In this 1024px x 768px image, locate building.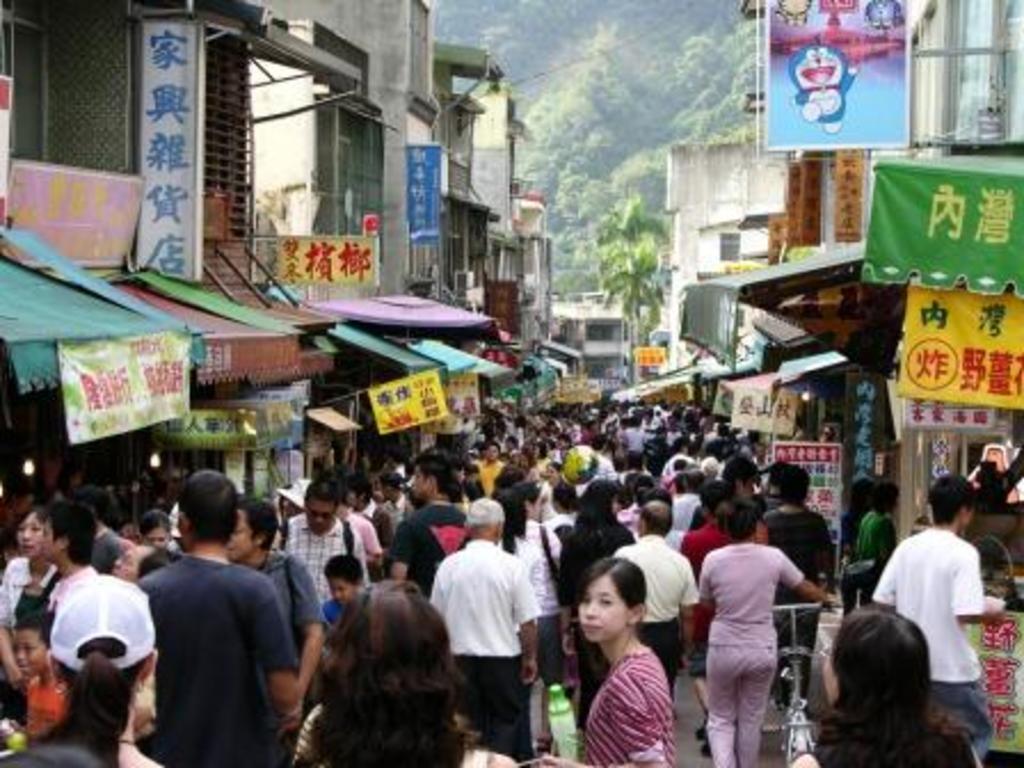
Bounding box: 720, 2, 1022, 754.
